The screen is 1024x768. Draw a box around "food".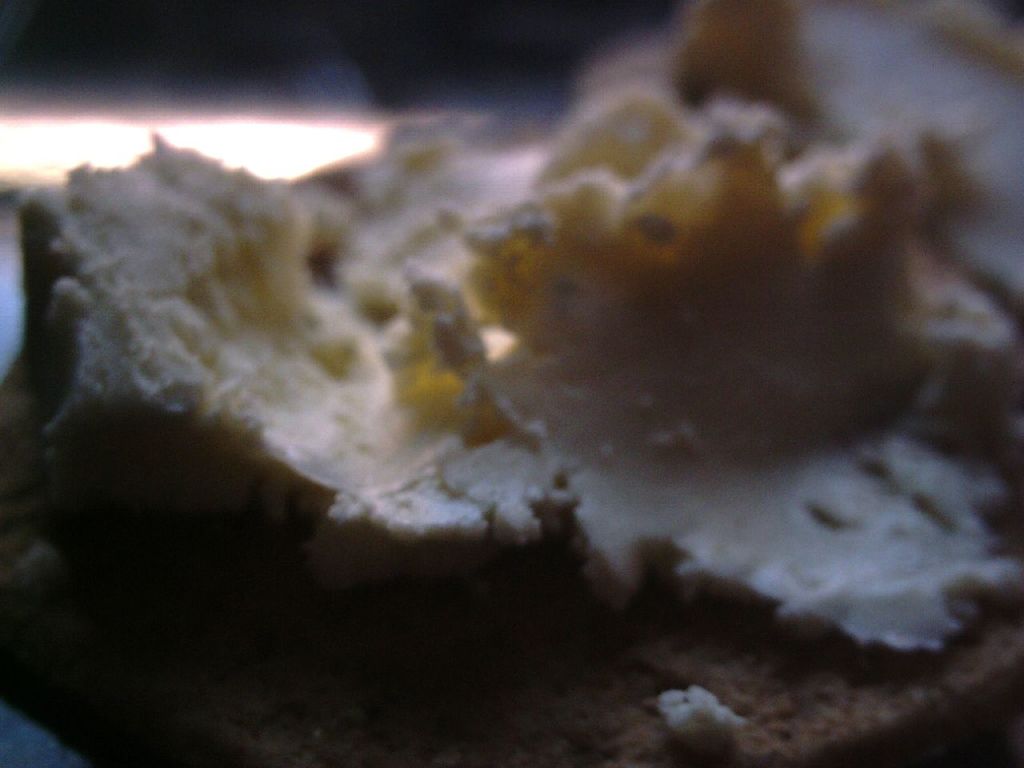
box(10, 36, 1020, 719).
